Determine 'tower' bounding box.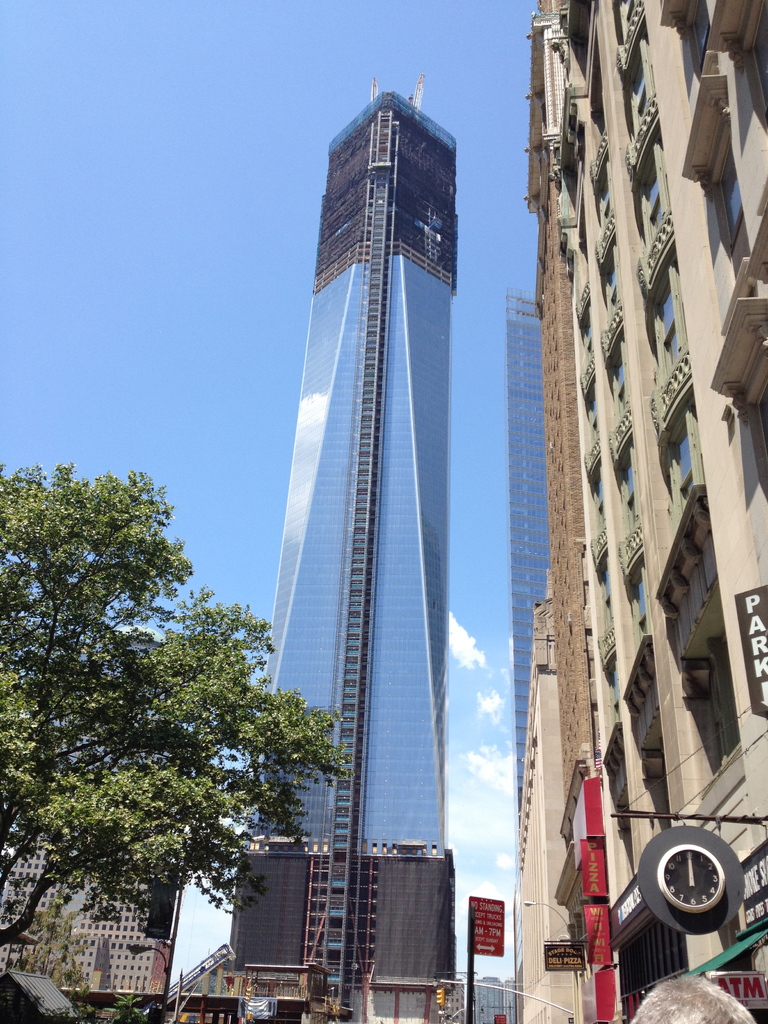
Determined: select_region(516, 0, 767, 1023).
